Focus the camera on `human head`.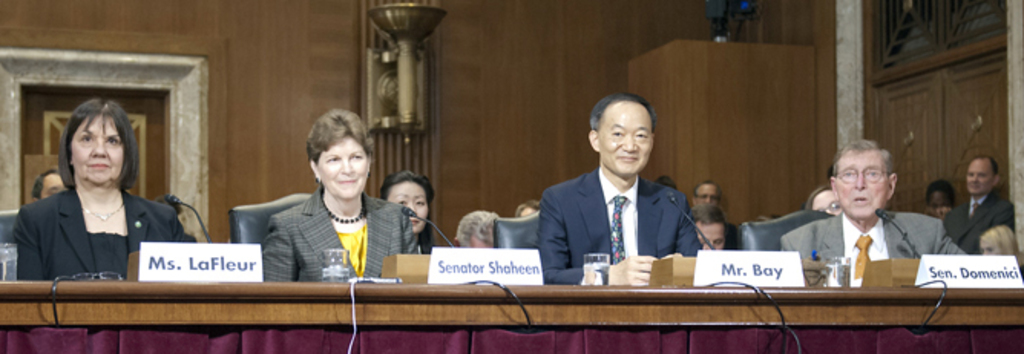
Focus region: detection(920, 184, 957, 222).
